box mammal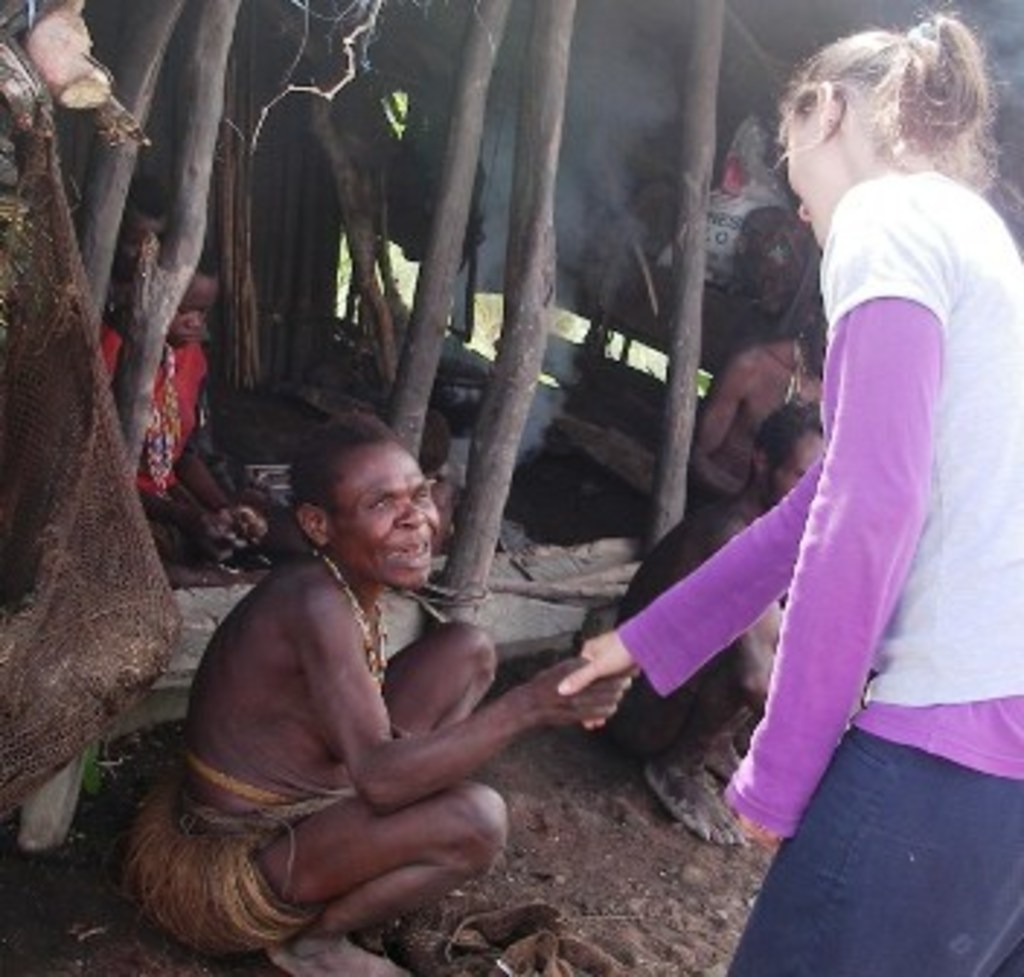
{"left": 614, "top": 407, "right": 803, "bottom": 843}
